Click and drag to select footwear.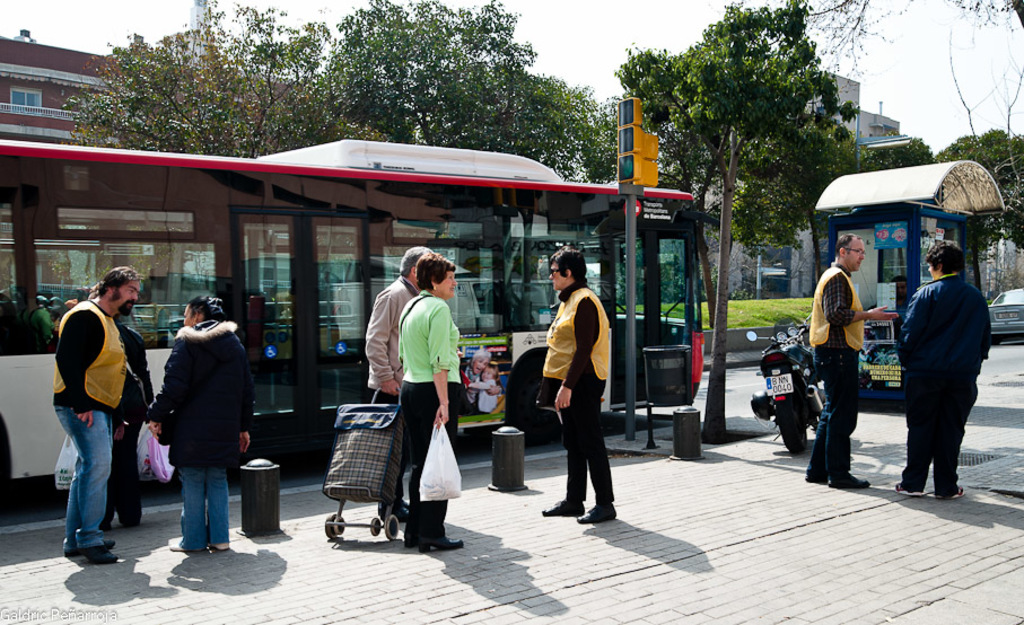
Selection: (x1=895, y1=486, x2=924, y2=499).
